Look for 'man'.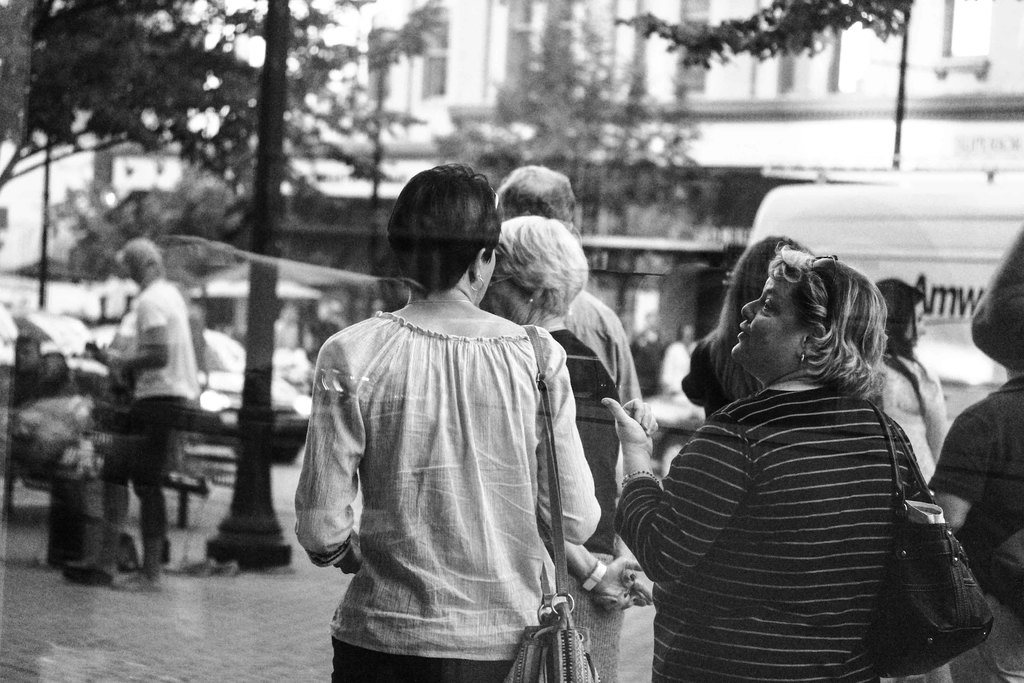
Found: crop(86, 240, 219, 573).
